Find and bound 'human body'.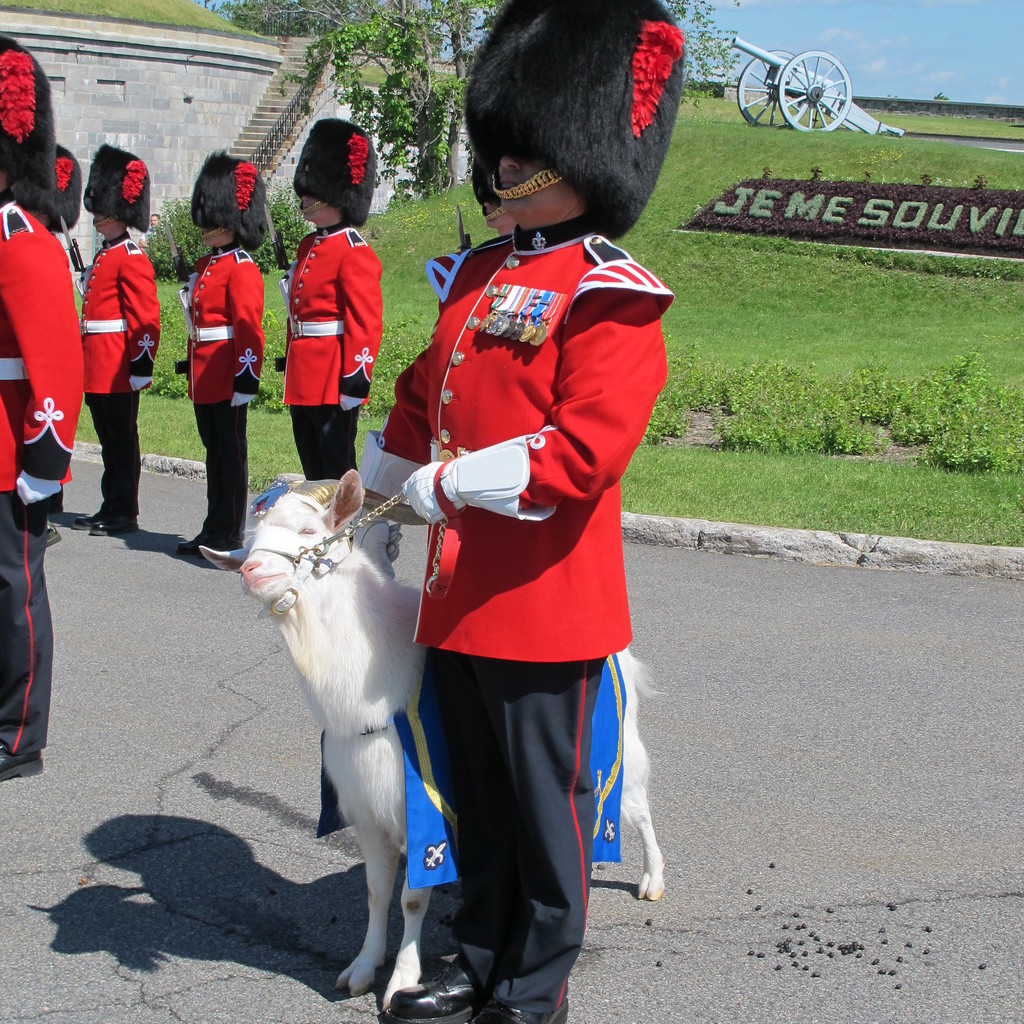
Bound: BBox(169, 236, 266, 570).
